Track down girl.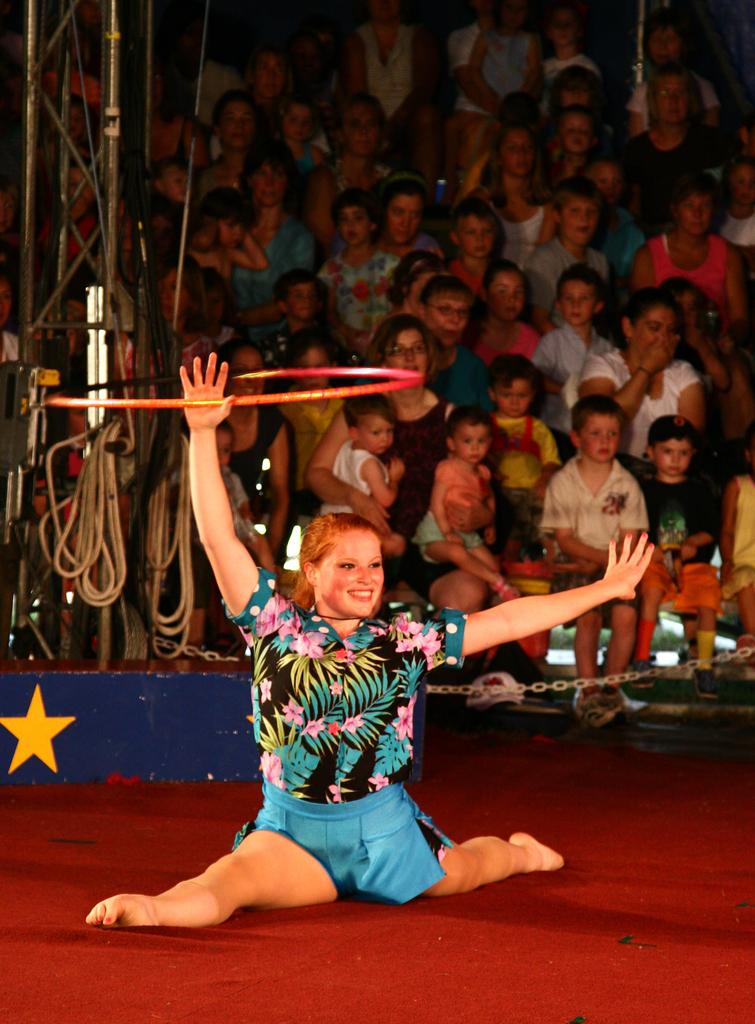
Tracked to rect(273, 99, 330, 177).
